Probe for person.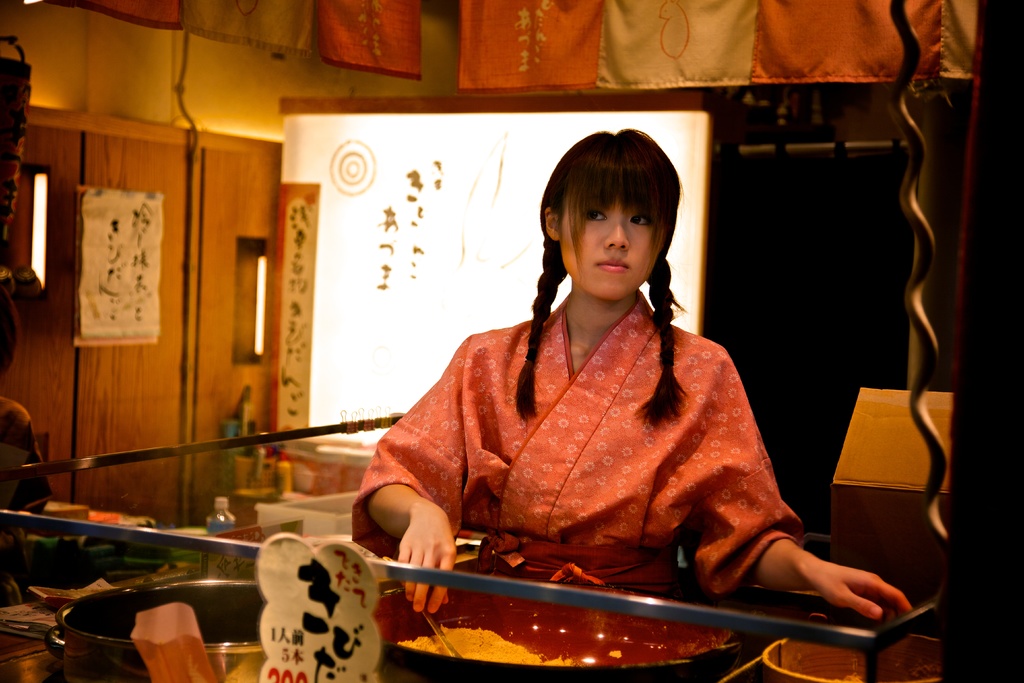
Probe result: x1=346 y1=130 x2=913 y2=623.
